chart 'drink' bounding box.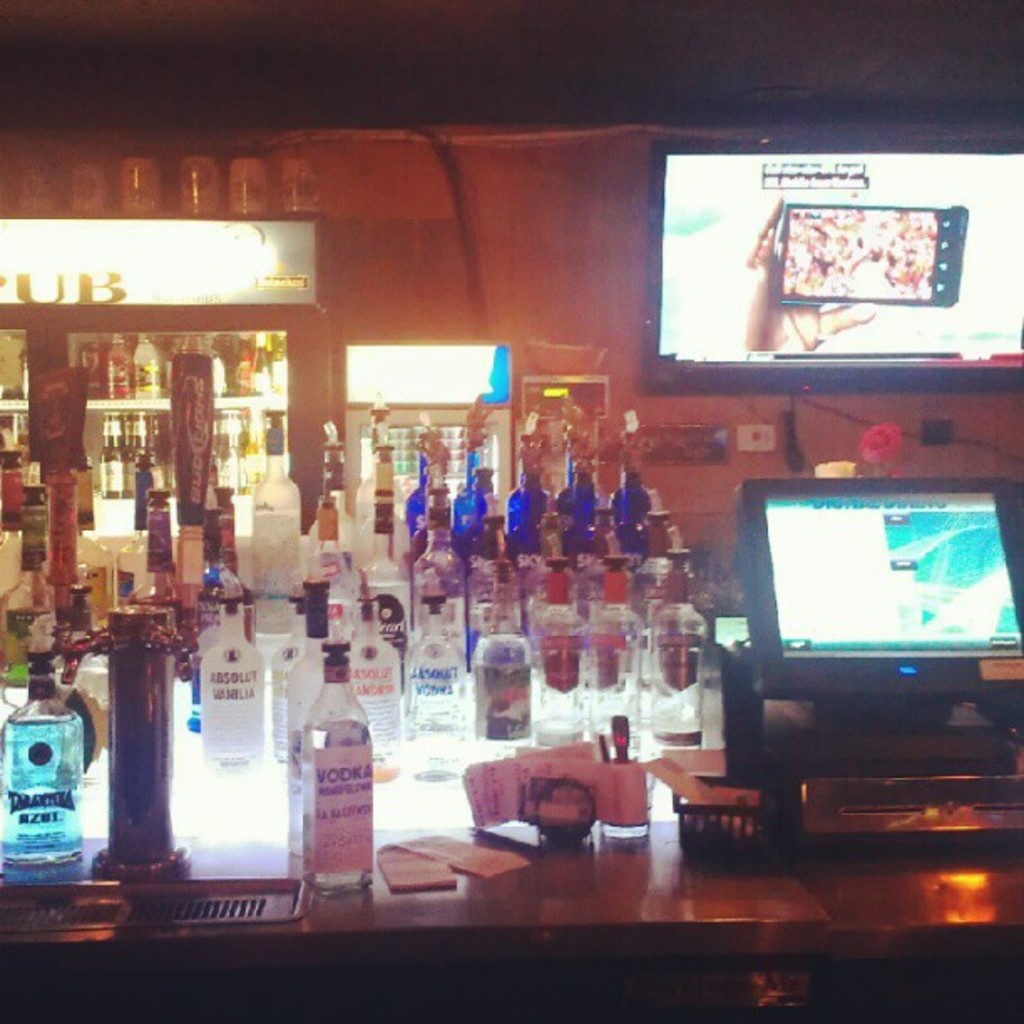
Charted: l=651, t=550, r=704, b=748.
